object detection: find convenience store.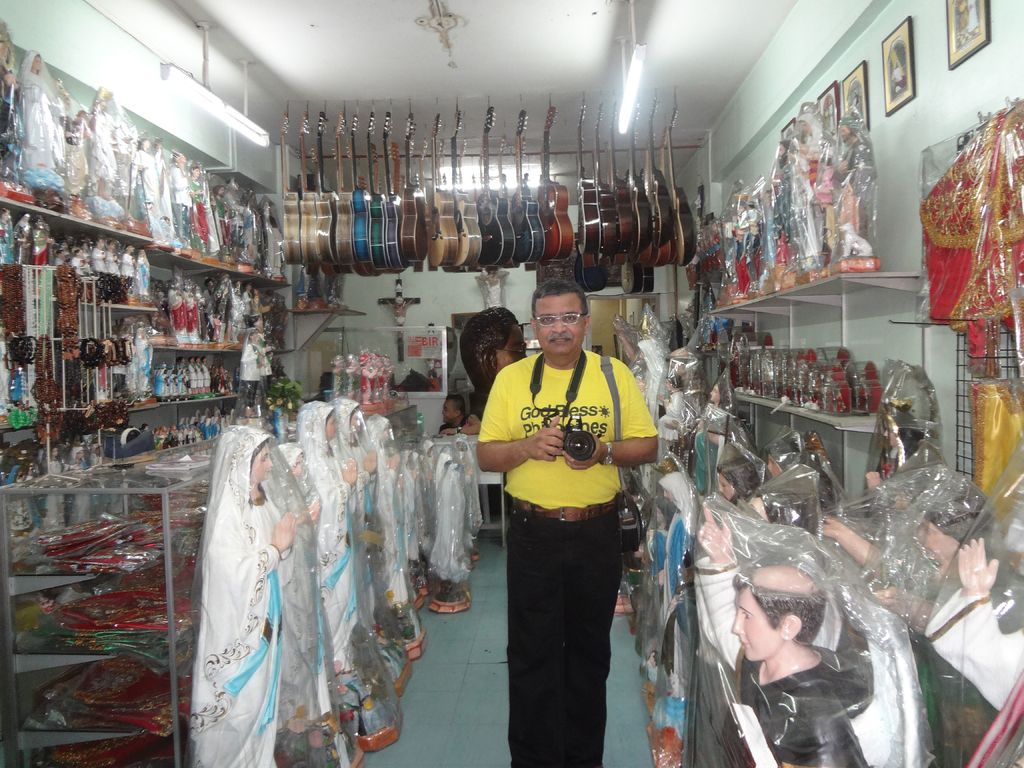
Rect(0, 0, 1023, 767).
